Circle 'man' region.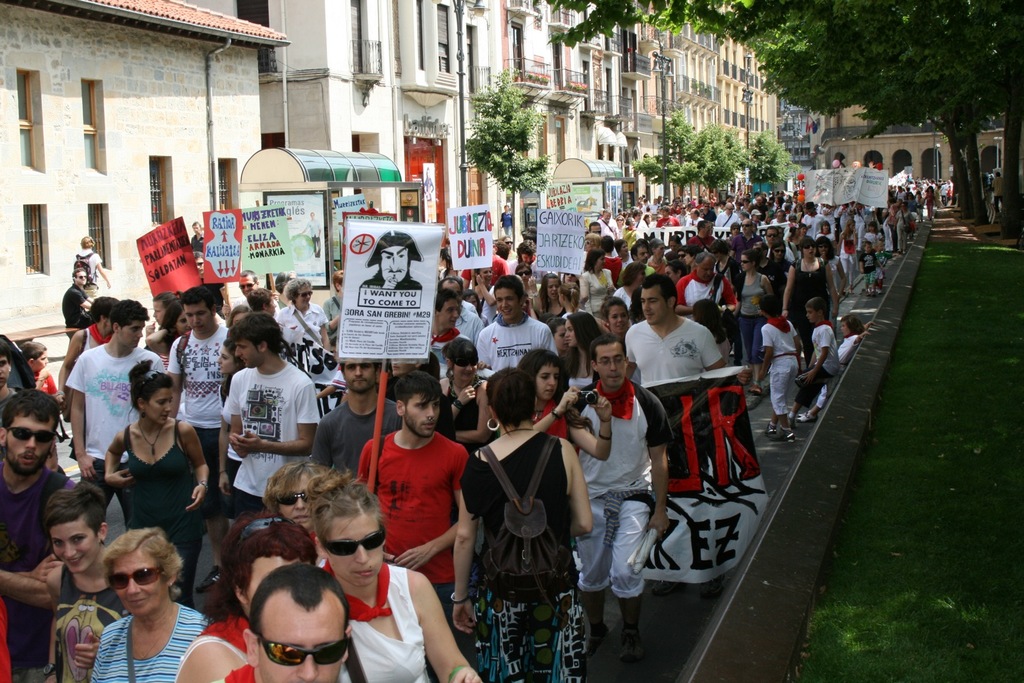
Region: [60,261,92,340].
